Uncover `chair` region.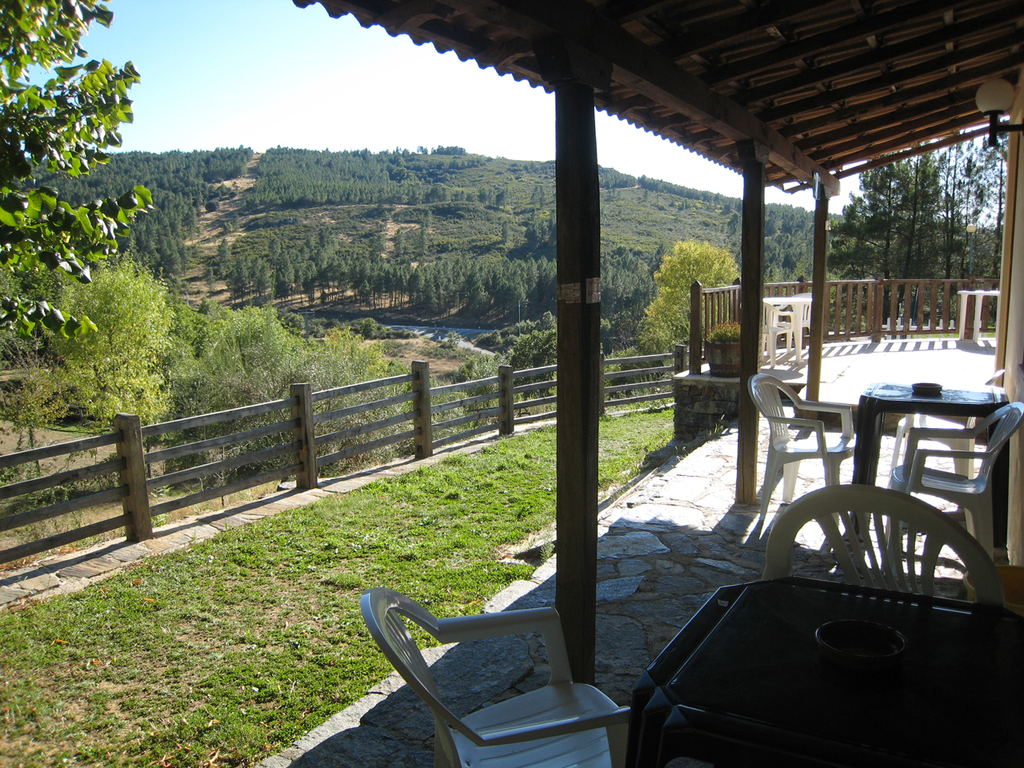
Uncovered: [759,303,805,367].
